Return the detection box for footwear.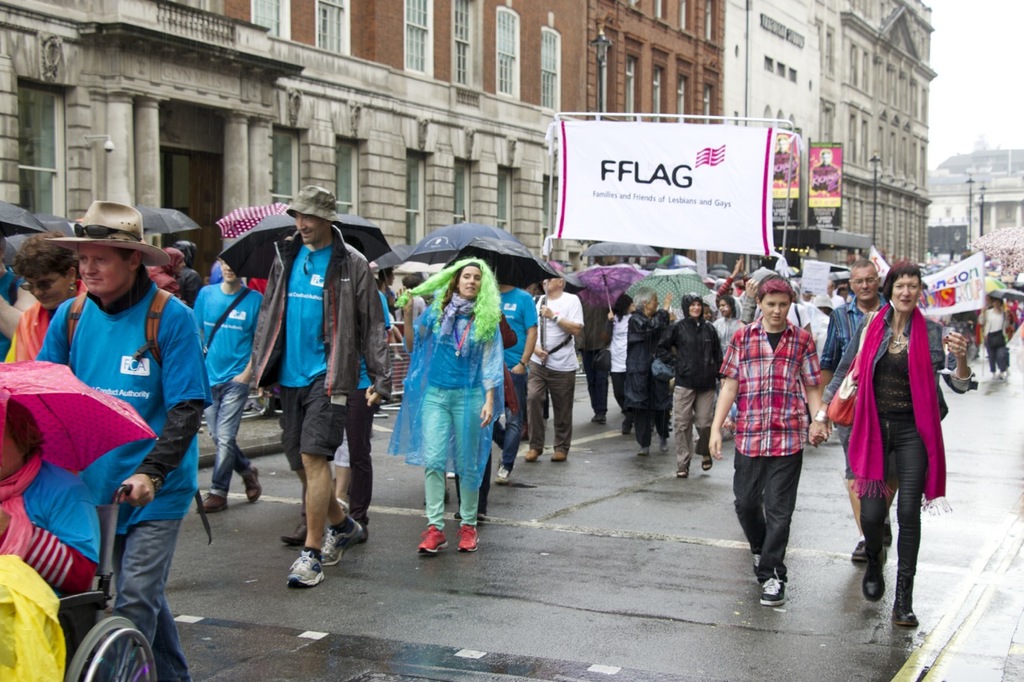
BBox(522, 446, 546, 462).
